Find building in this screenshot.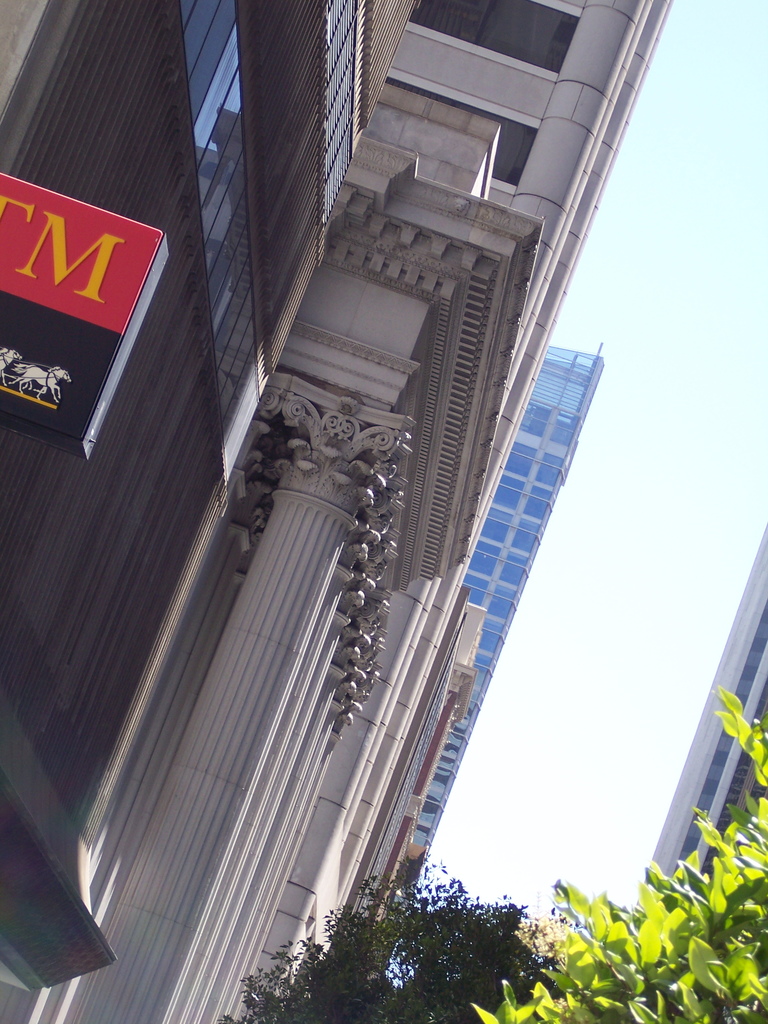
The bounding box for building is bbox=(0, 0, 669, 1023).
